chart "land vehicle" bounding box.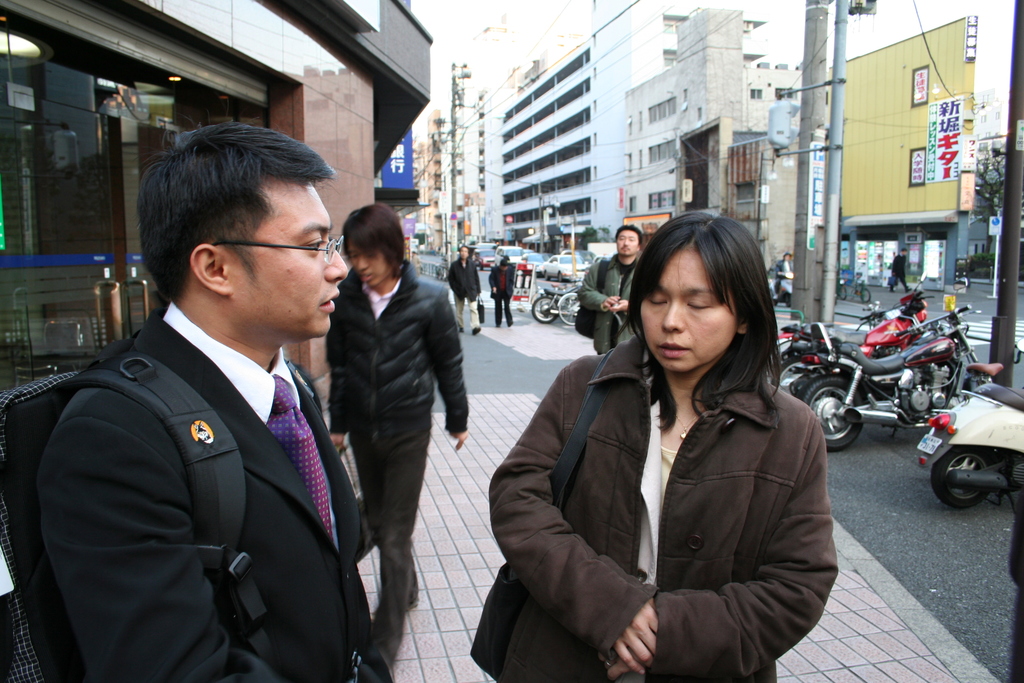
Charted: <bbox>776, 270, 940, 391</bbox>.
